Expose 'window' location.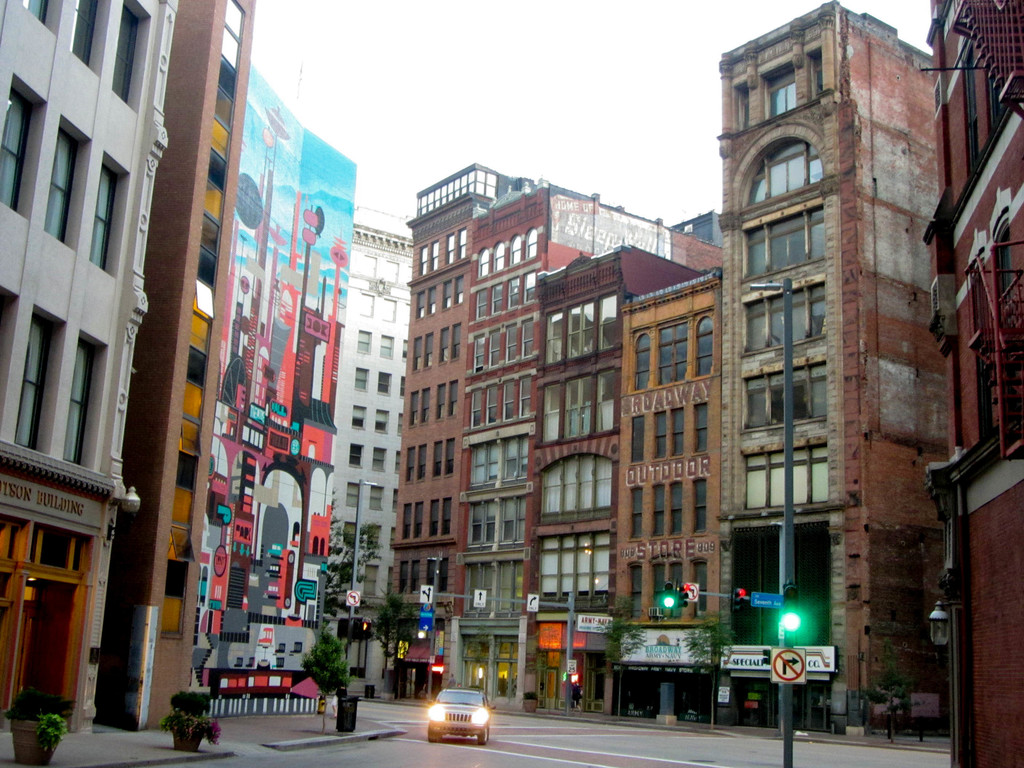
Exposed at [447, 378, 457, 420].
